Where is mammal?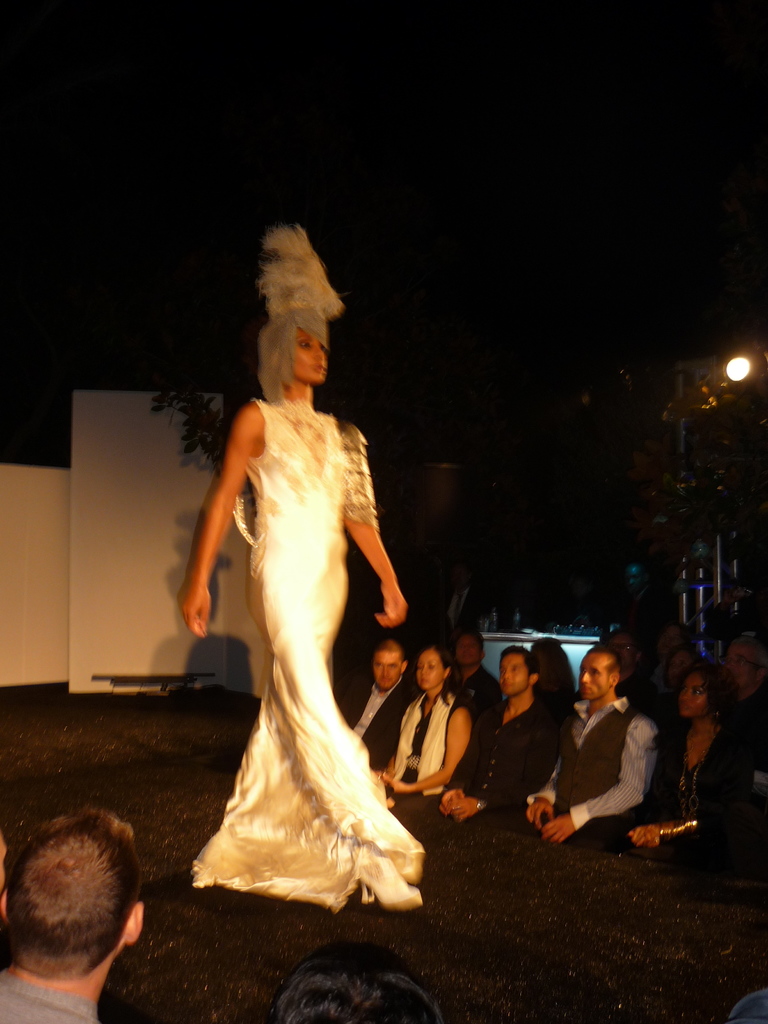
{"x1": 374, "y1": 645, "x2": 473, "y2": 790}.
